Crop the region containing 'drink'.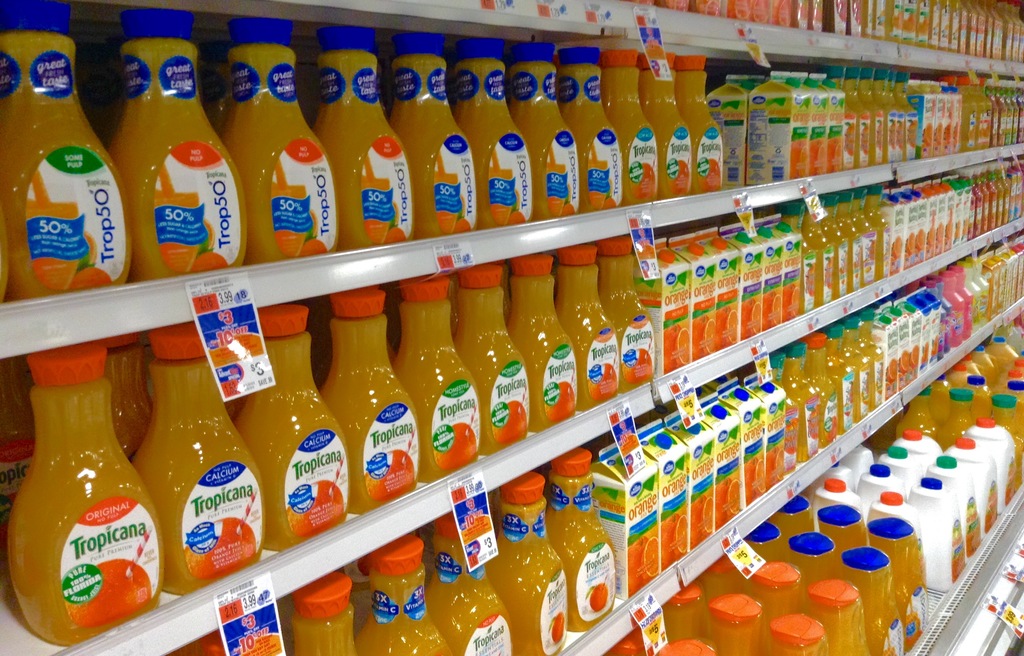
Crop region: (915, 284, 941, 363).
